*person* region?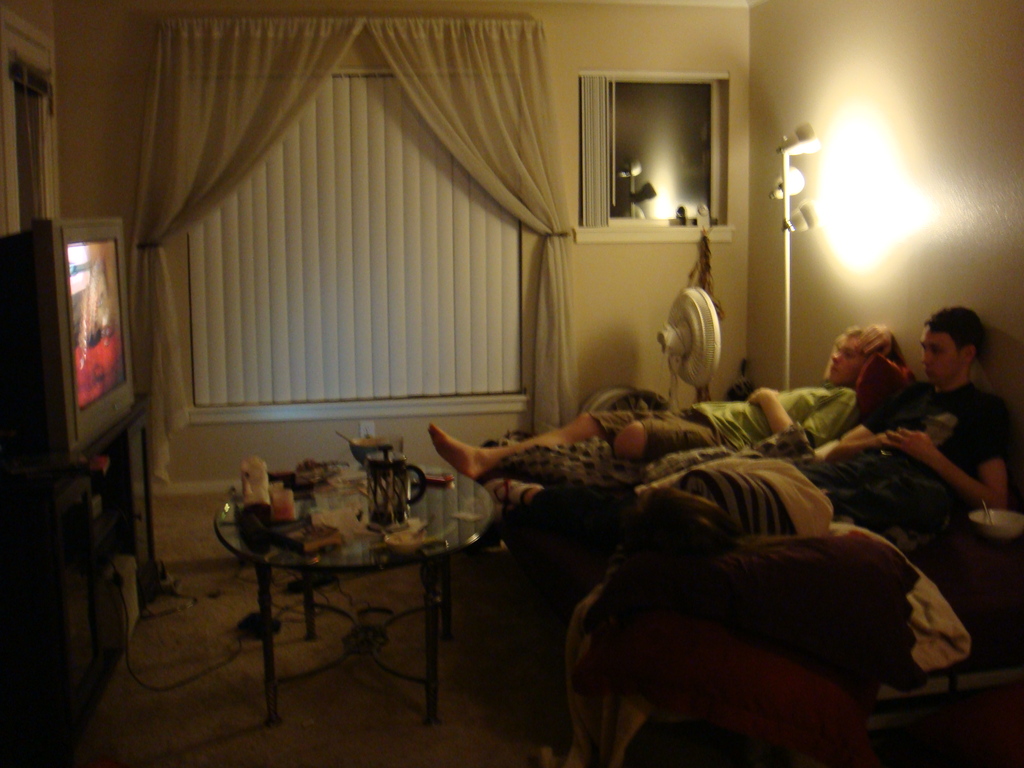
<box>429,326,900,478</box>
